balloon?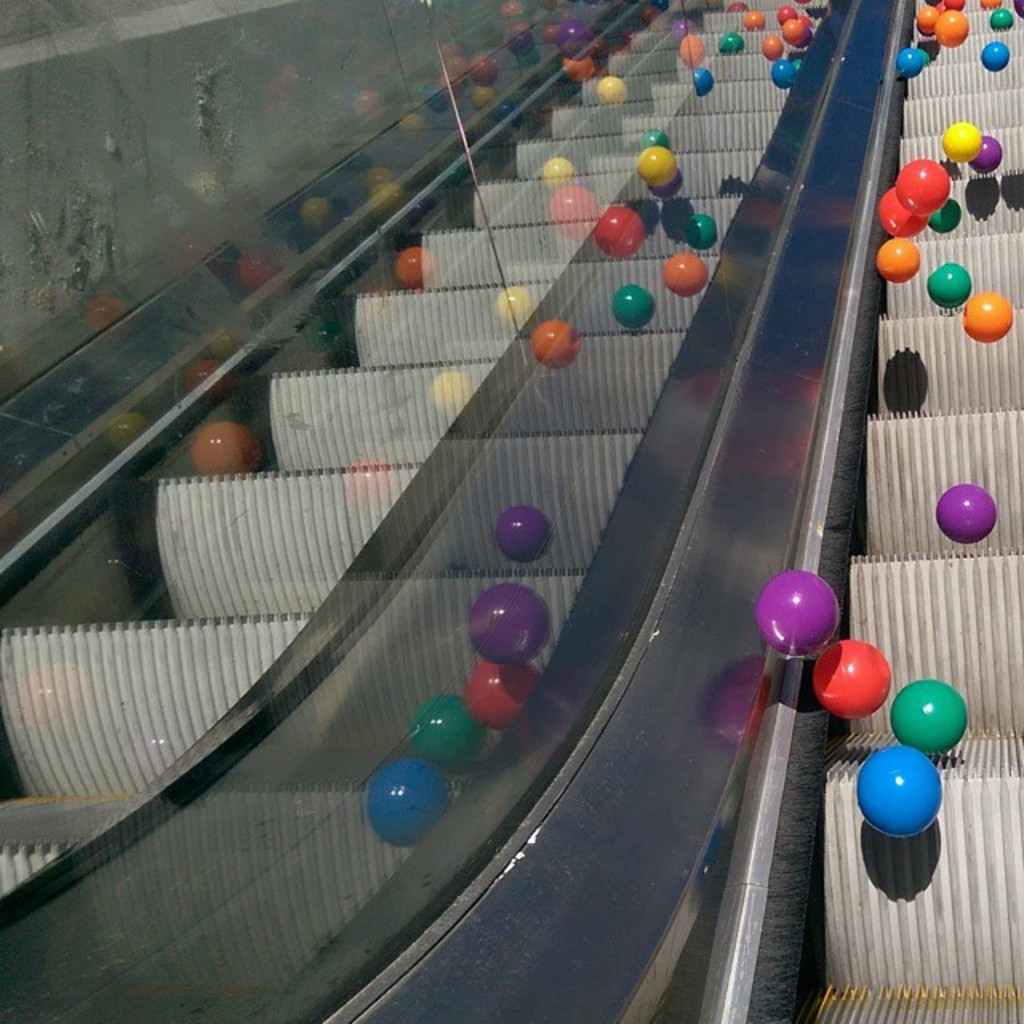
Rect(978, 0, 1006, 11)
